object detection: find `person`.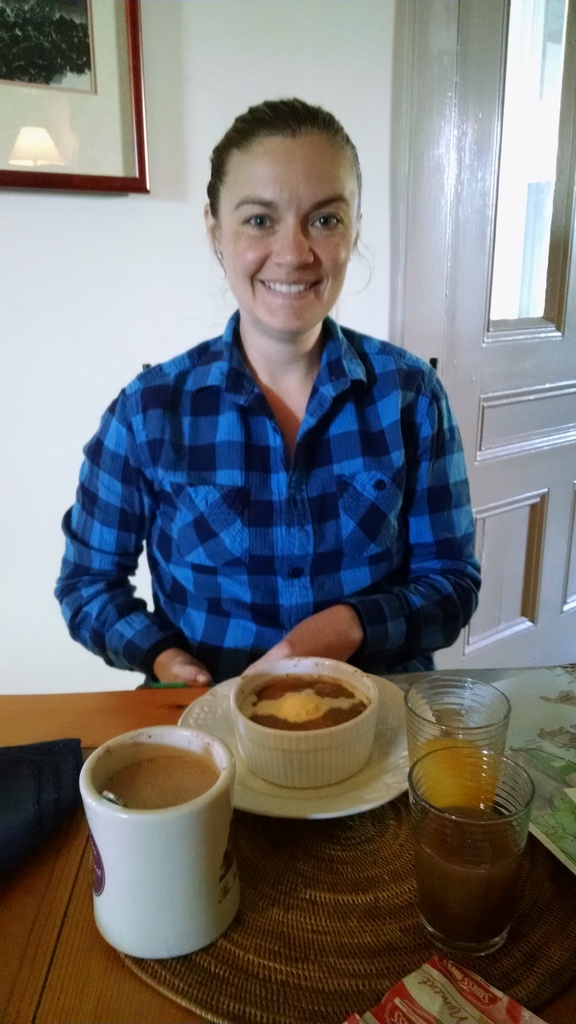
(x1=54, y1=75, x2=504, y2=699).
